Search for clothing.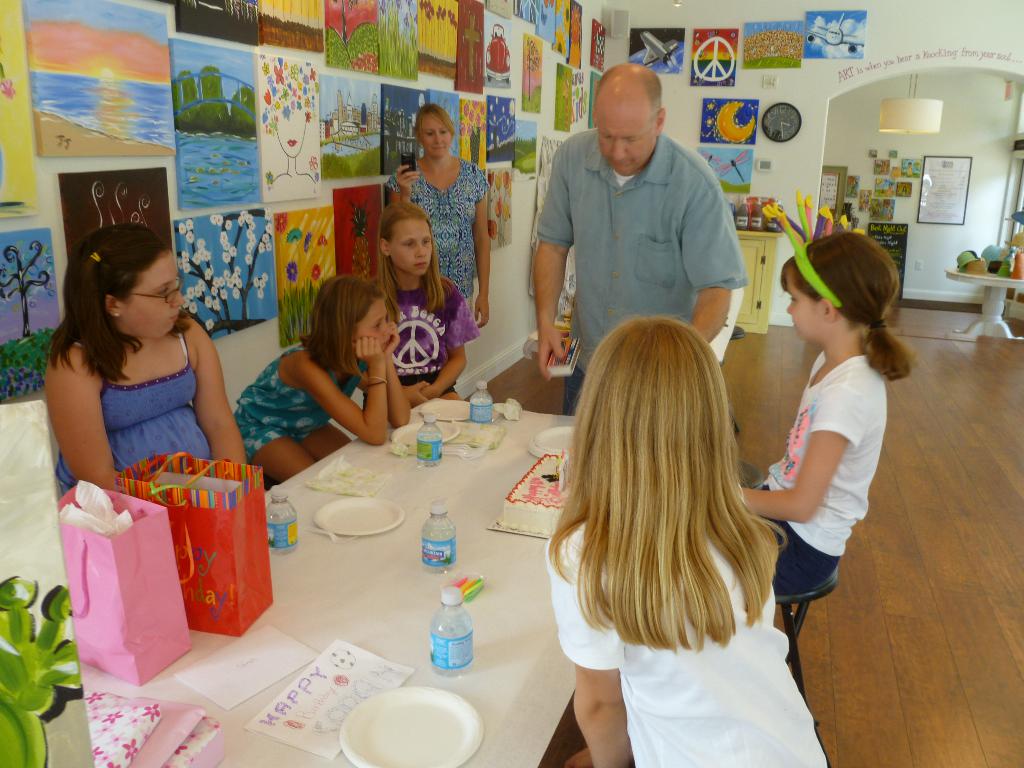
Found at 526:108:754:347.
